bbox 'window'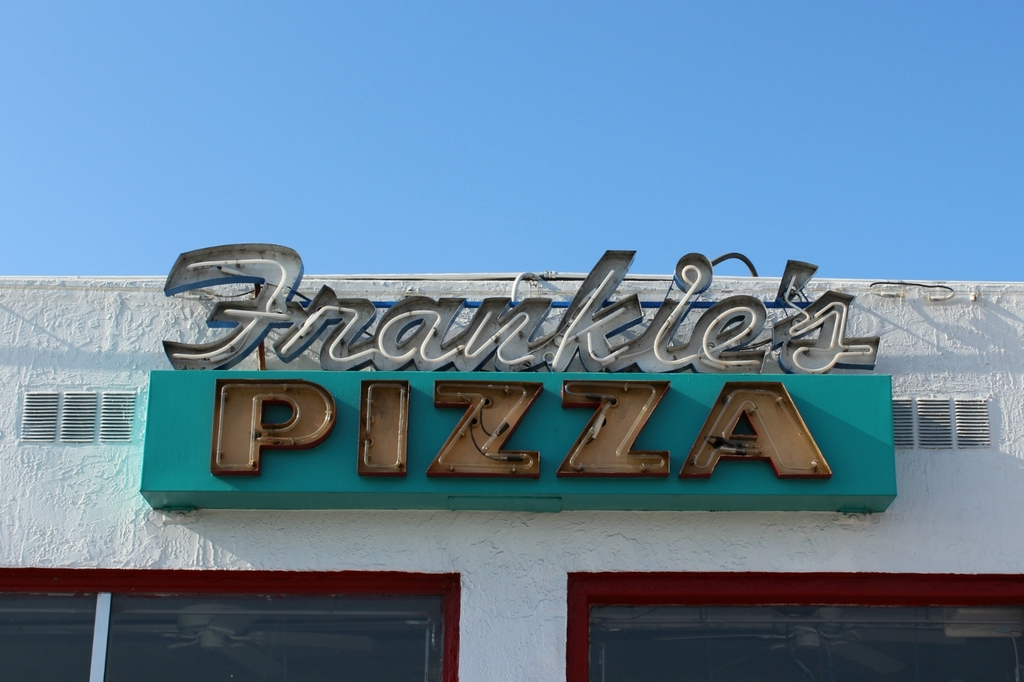
region(1, 567, 459, 681)
